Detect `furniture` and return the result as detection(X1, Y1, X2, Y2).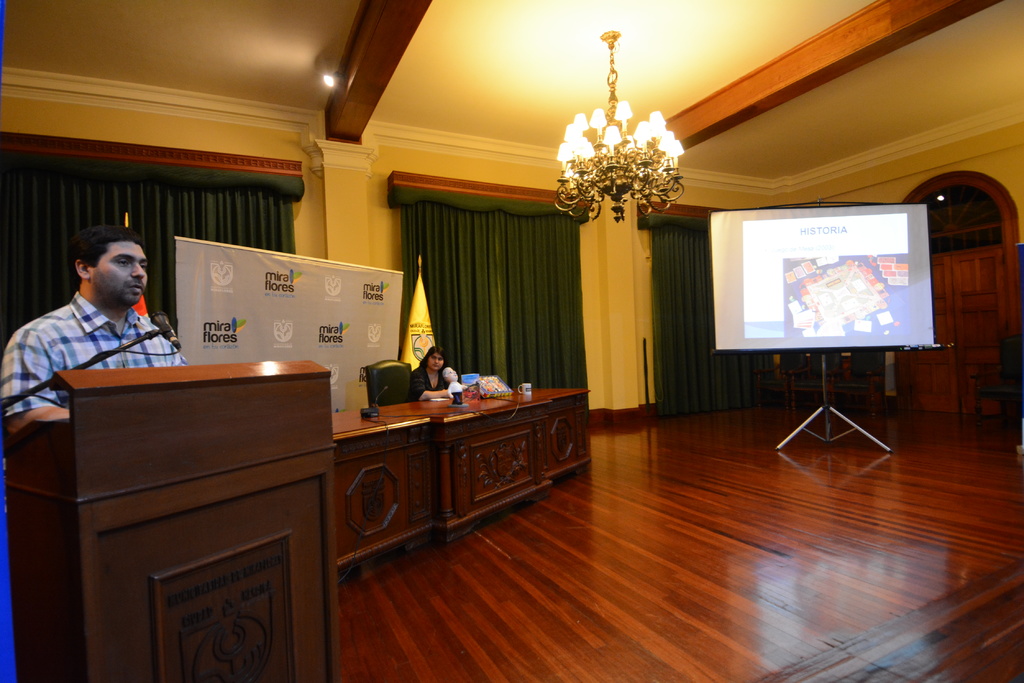
detection(330, 383, 591, 578).
